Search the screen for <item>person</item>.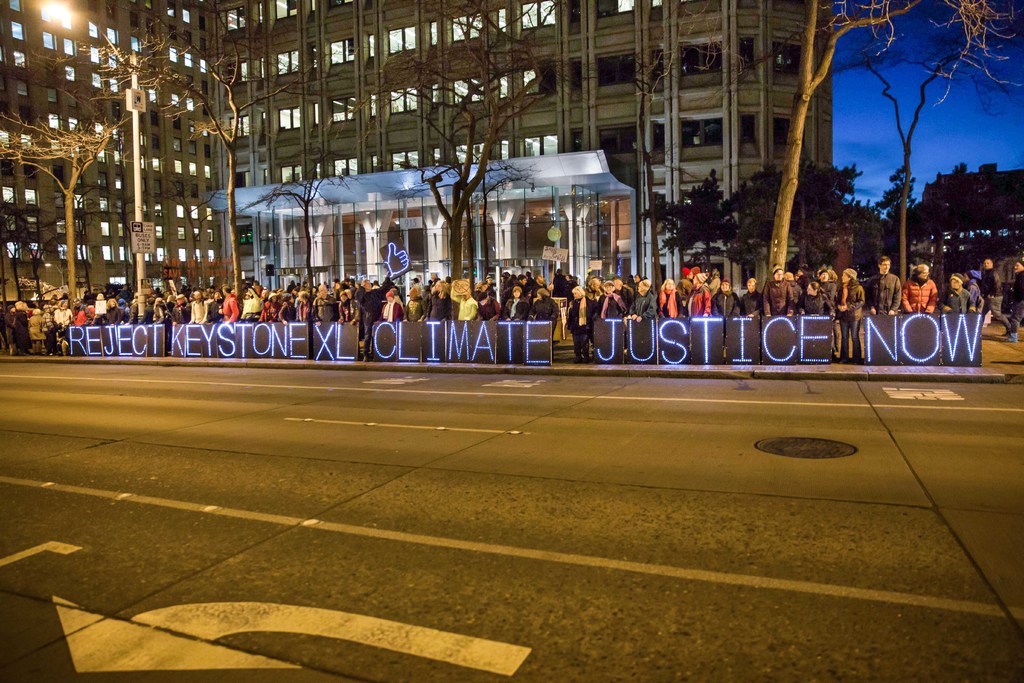
Found at bbox=(900, 265, 941, 315).
